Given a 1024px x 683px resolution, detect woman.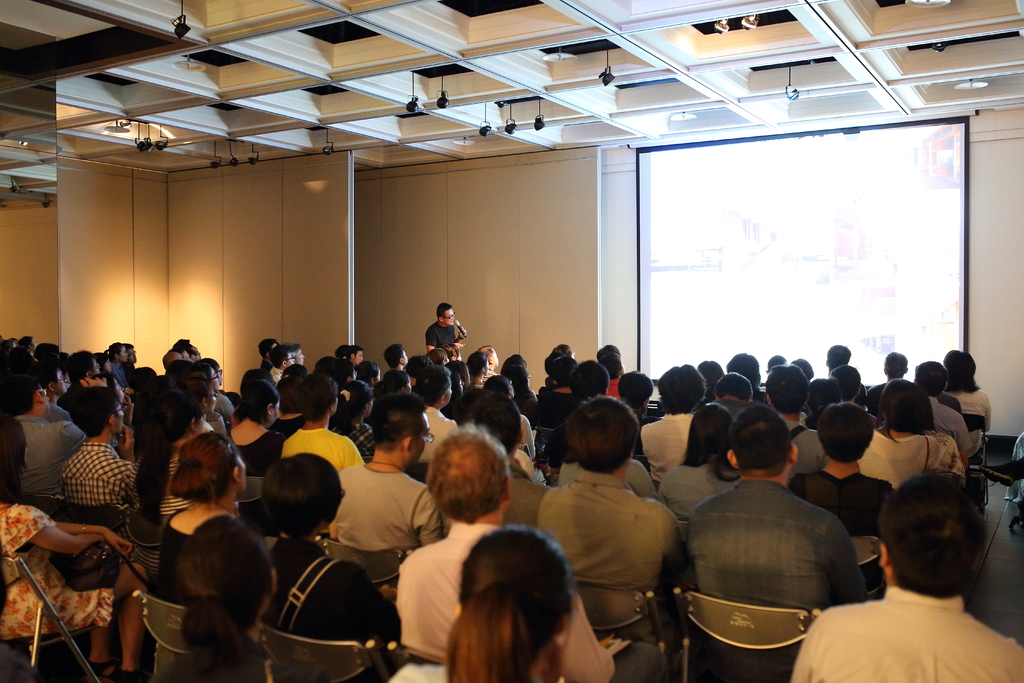
<region>483, 372, 535, 462</region>.
